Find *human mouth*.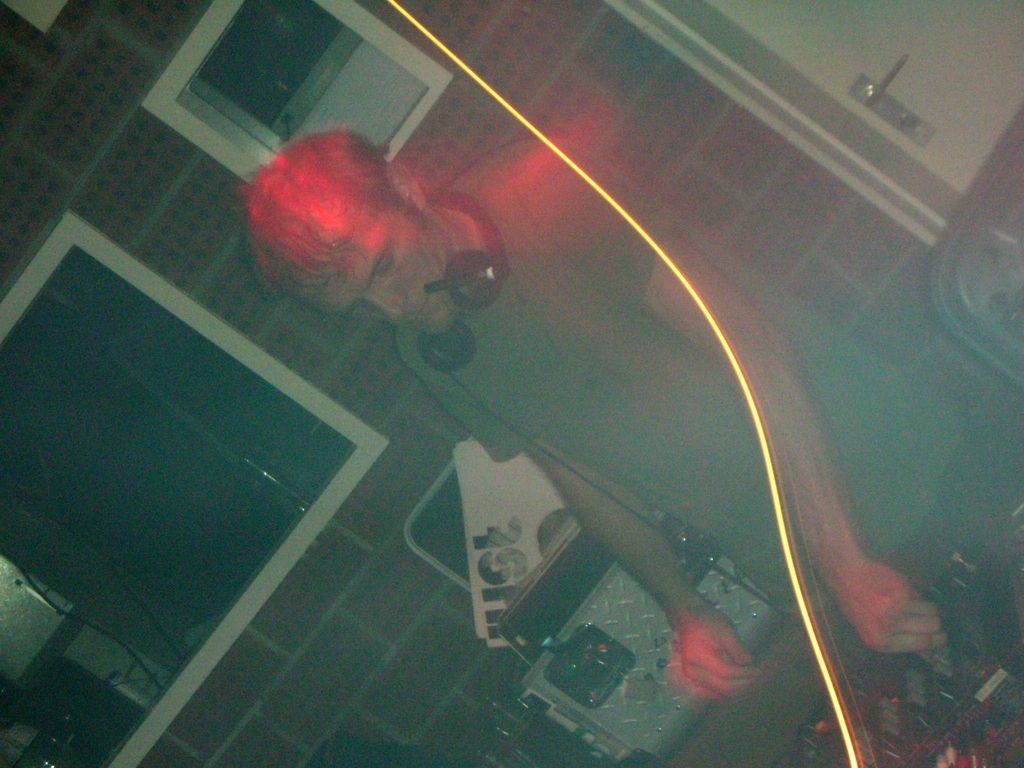
Rect(408, 294, 434, 323).
